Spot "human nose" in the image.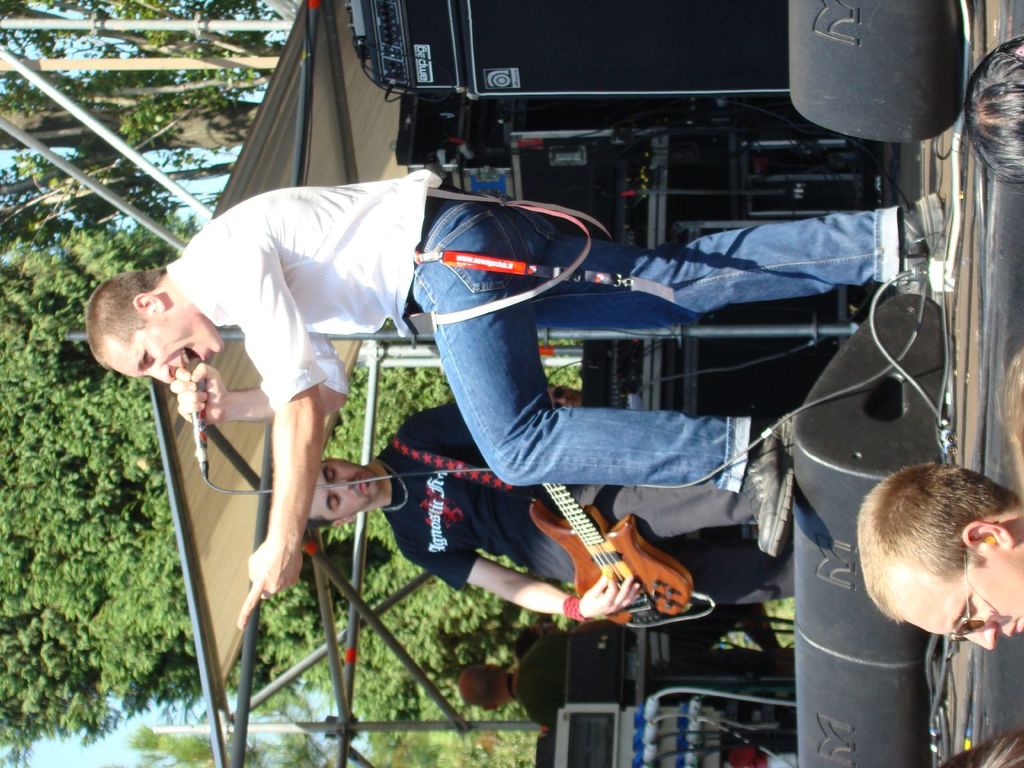
"human nose" found at <bbox>961, 622, 1004, 653</bbox>.
